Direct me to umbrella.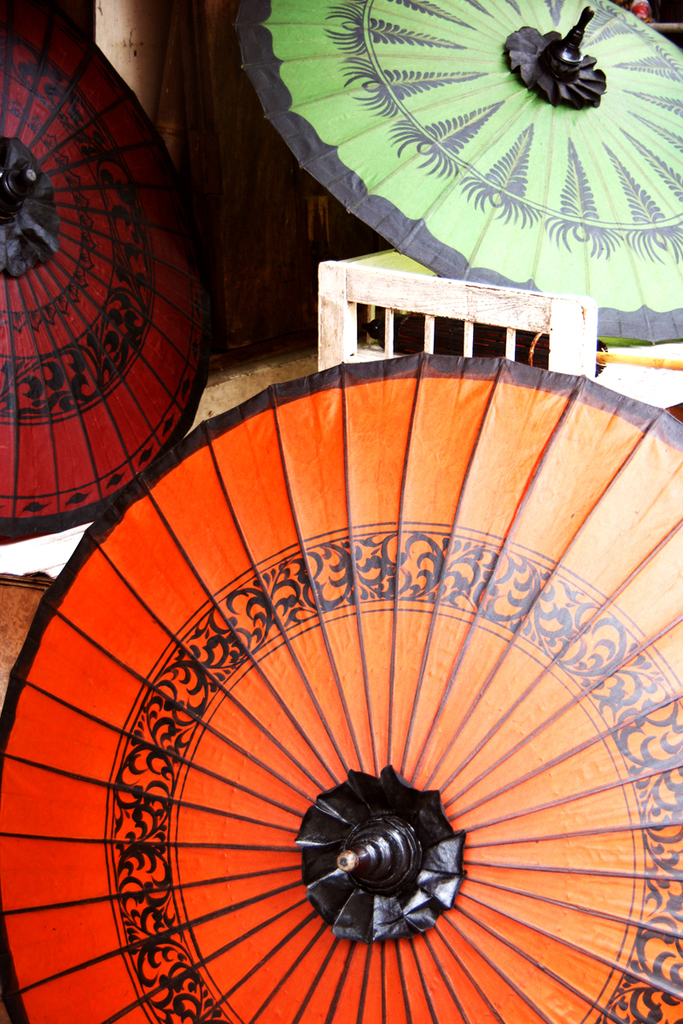
Direction: box(0, 0, 213, 549).
